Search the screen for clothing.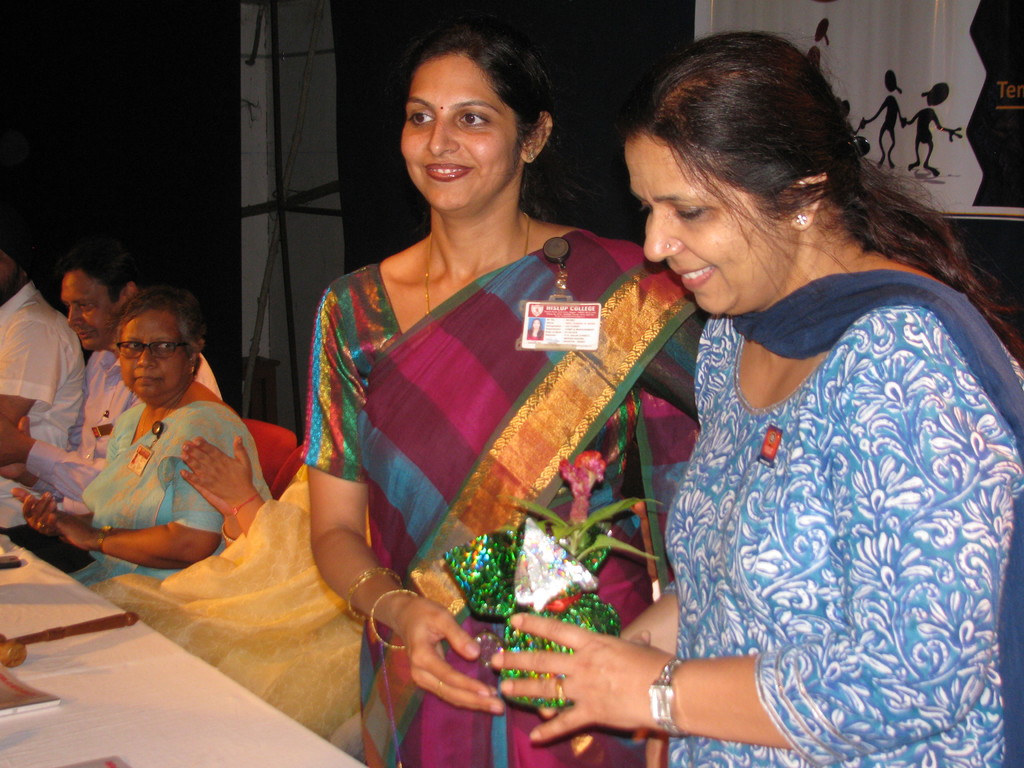
Found at [x1=635, y1=207, x2=1009, y2=751].
